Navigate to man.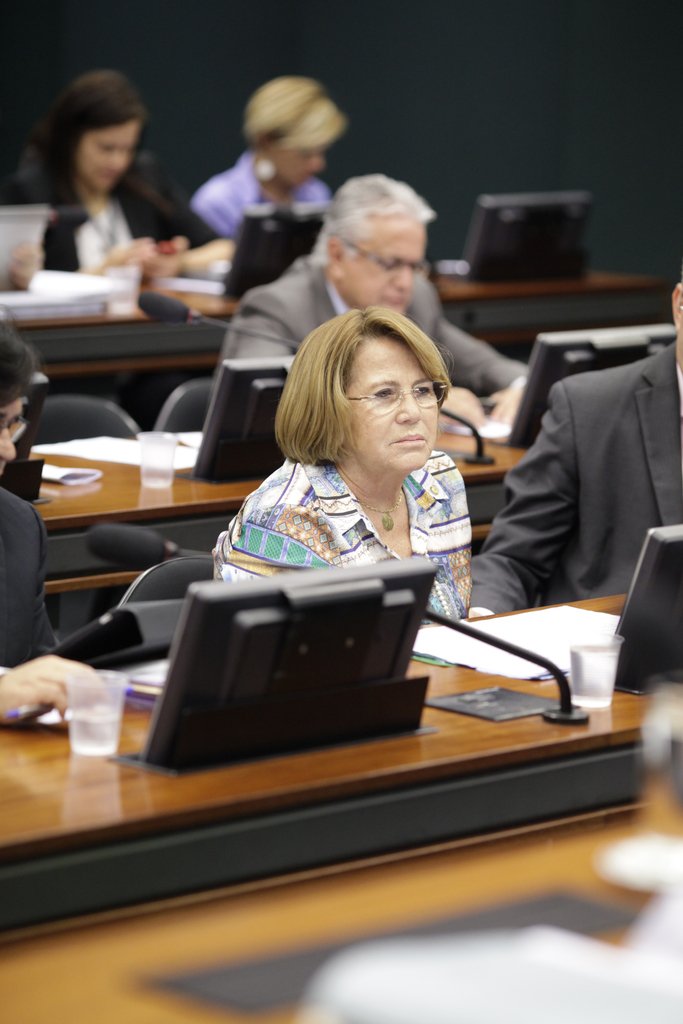
Navigation target: (x1=0, y1=326, x2=115, y2=744).
